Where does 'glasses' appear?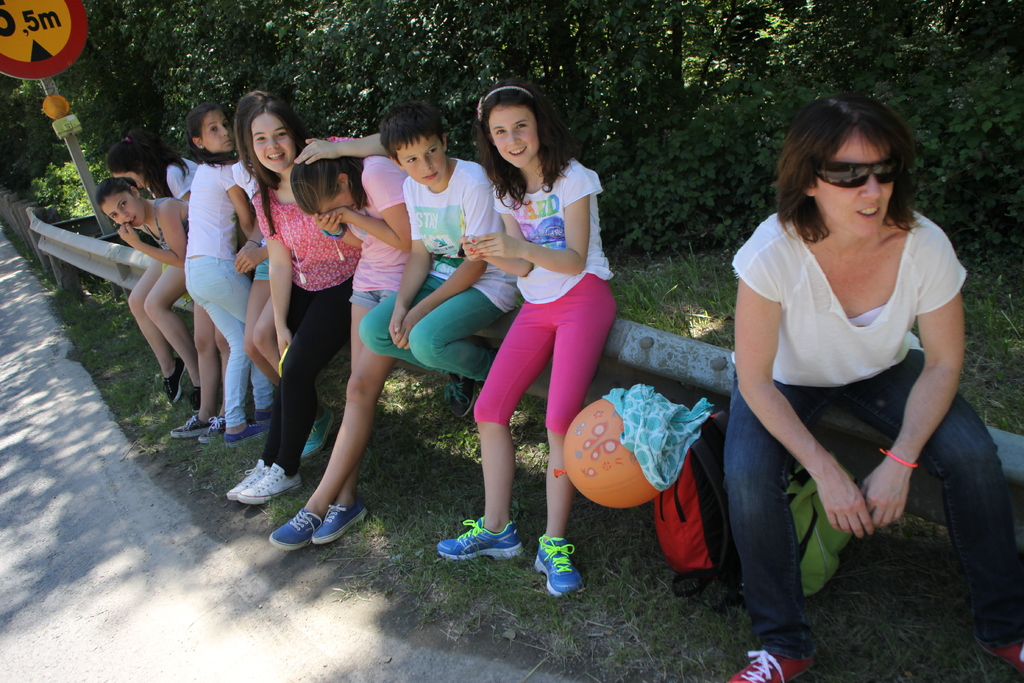
Appears at <region>819, 157, 905, 191</region>.
